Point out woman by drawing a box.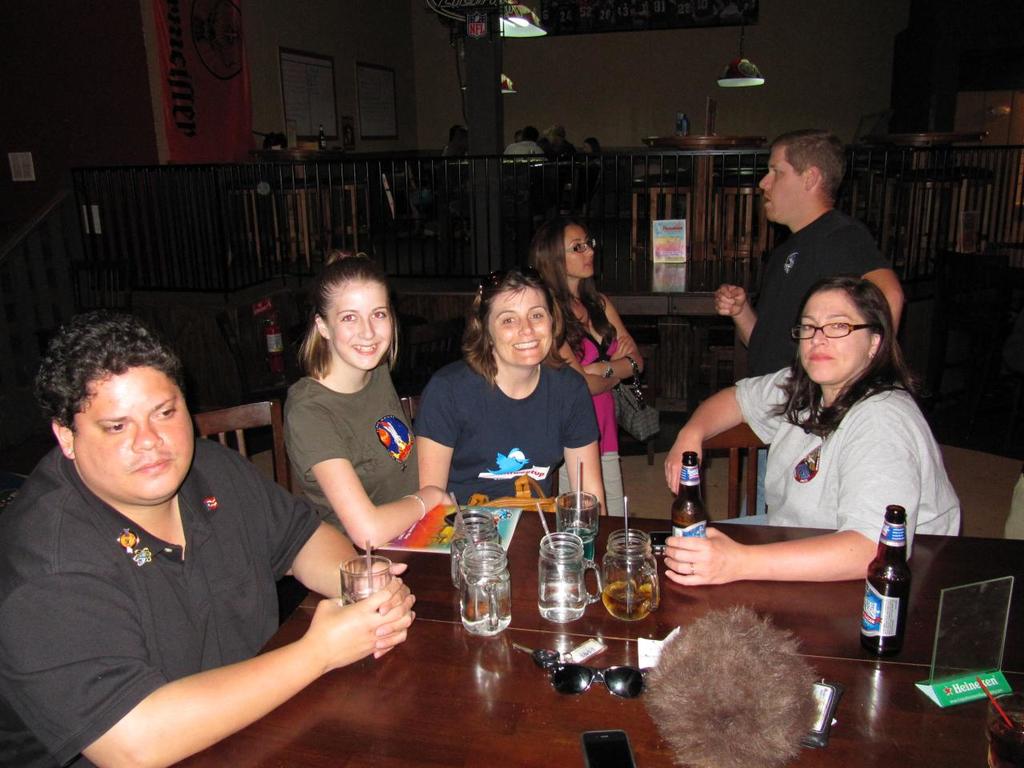
x1=410 y1=264 x2=611 y2=514.
